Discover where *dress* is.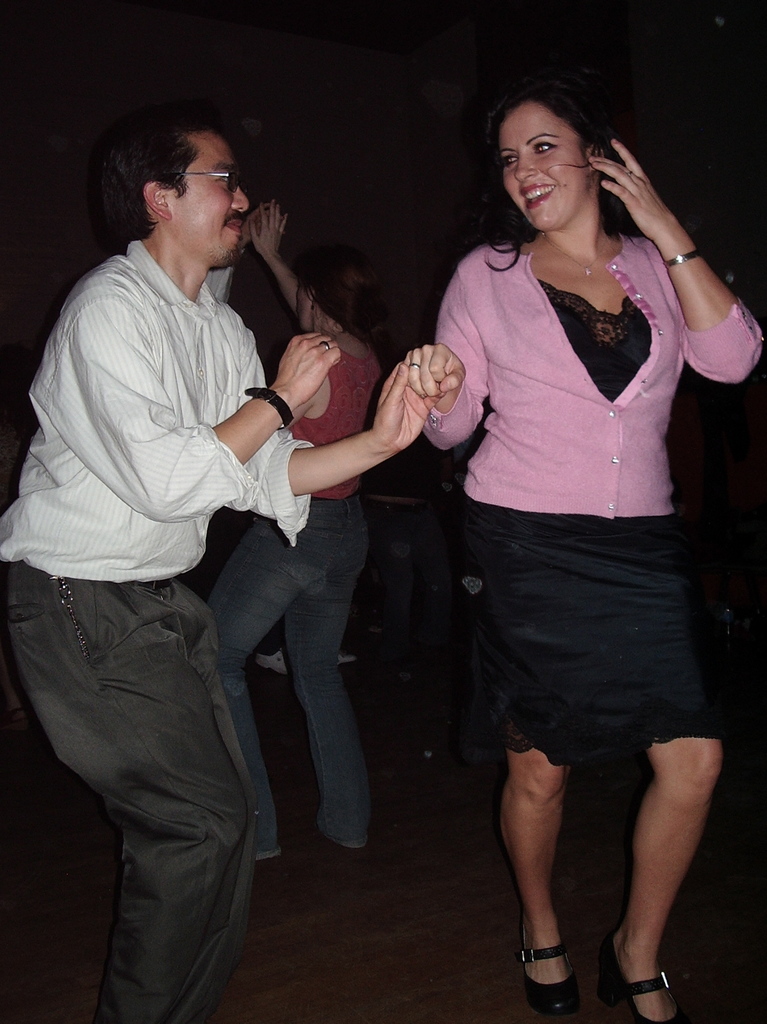
Discovered at [x1=417, y1=173, x2=726, y2=648].
